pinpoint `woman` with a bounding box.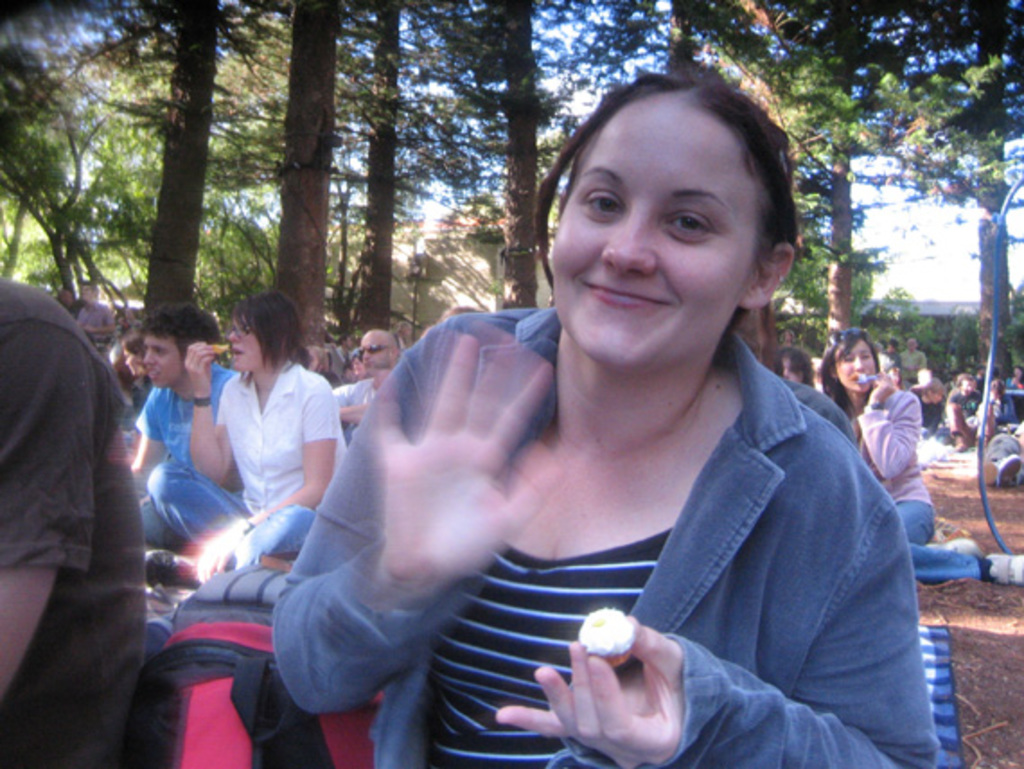
select_region(814, 329, 1022, 588).
